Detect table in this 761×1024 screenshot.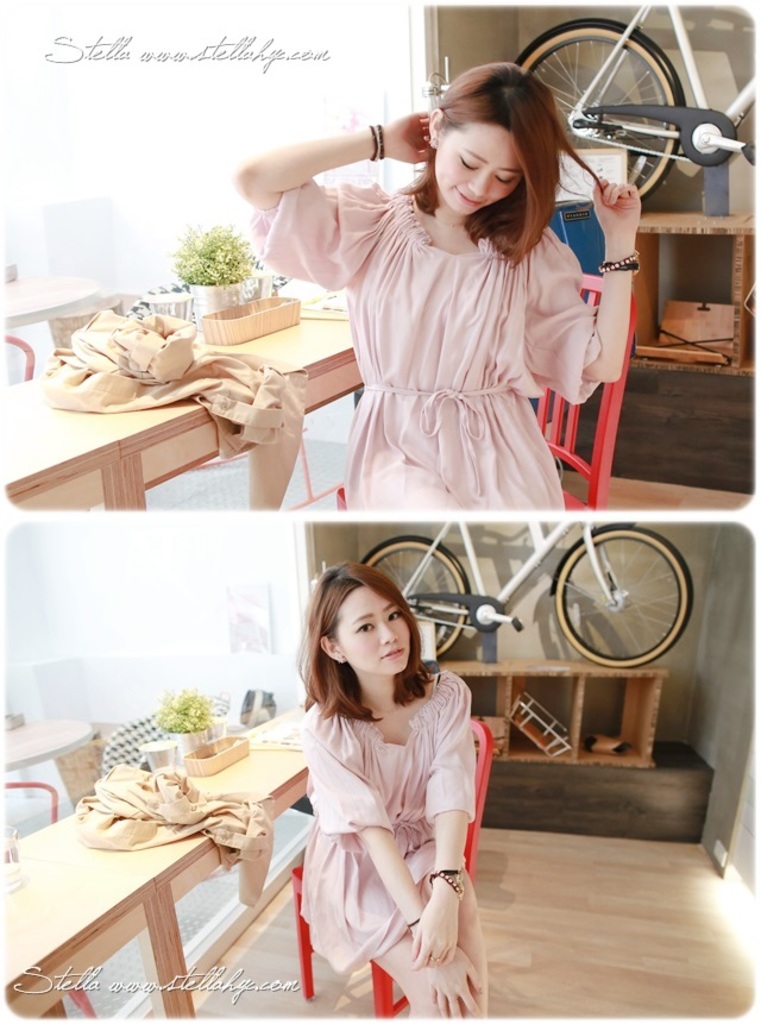
Detection: box(618, 211, 760, 390).
